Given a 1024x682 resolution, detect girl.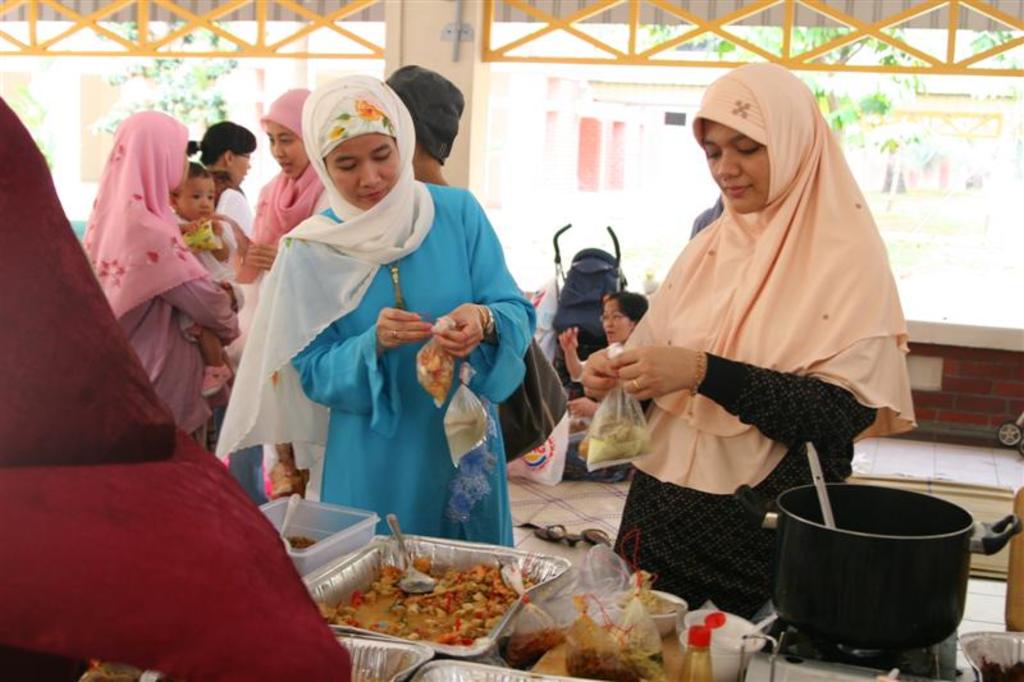
<bbox>168, 160, 247, 394</bbox>.
